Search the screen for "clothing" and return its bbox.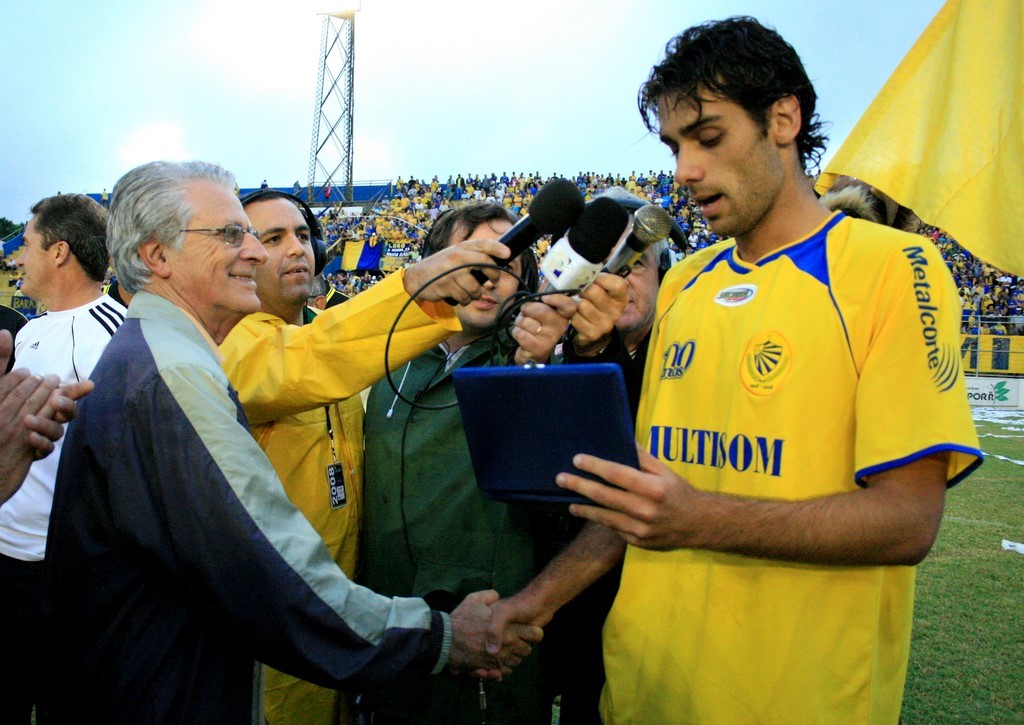
Found: left=364, top=354, right=537, bottom=724.
